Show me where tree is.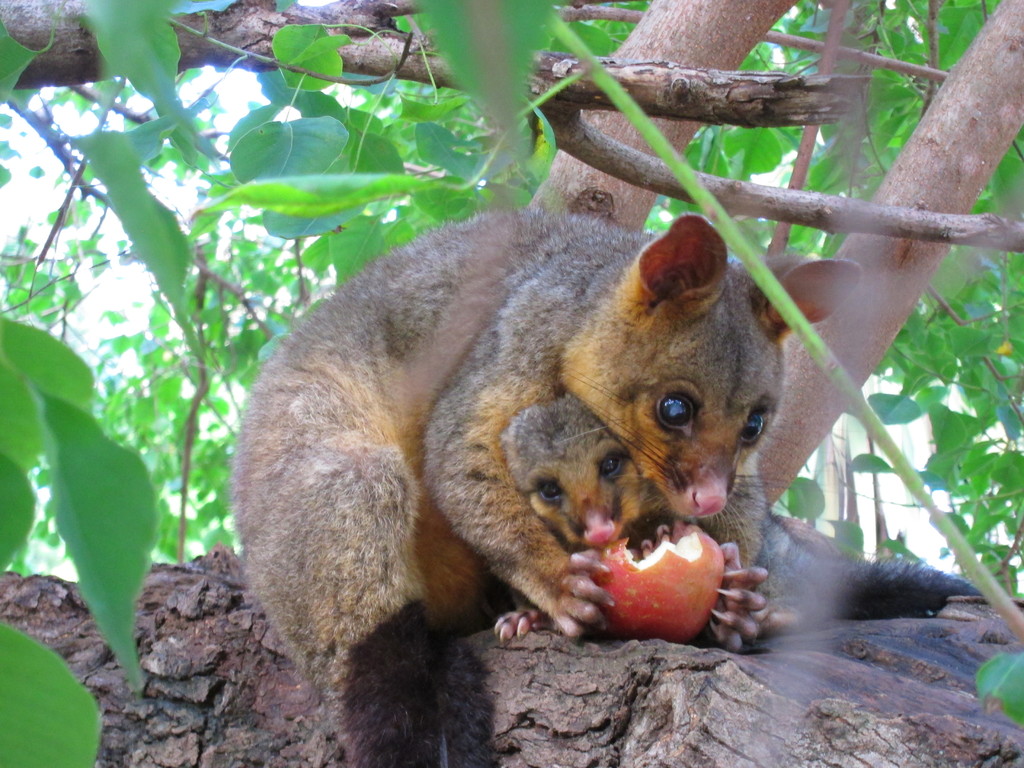
tree is at <bbox>0, 0, 1023, 767</bbox>.
